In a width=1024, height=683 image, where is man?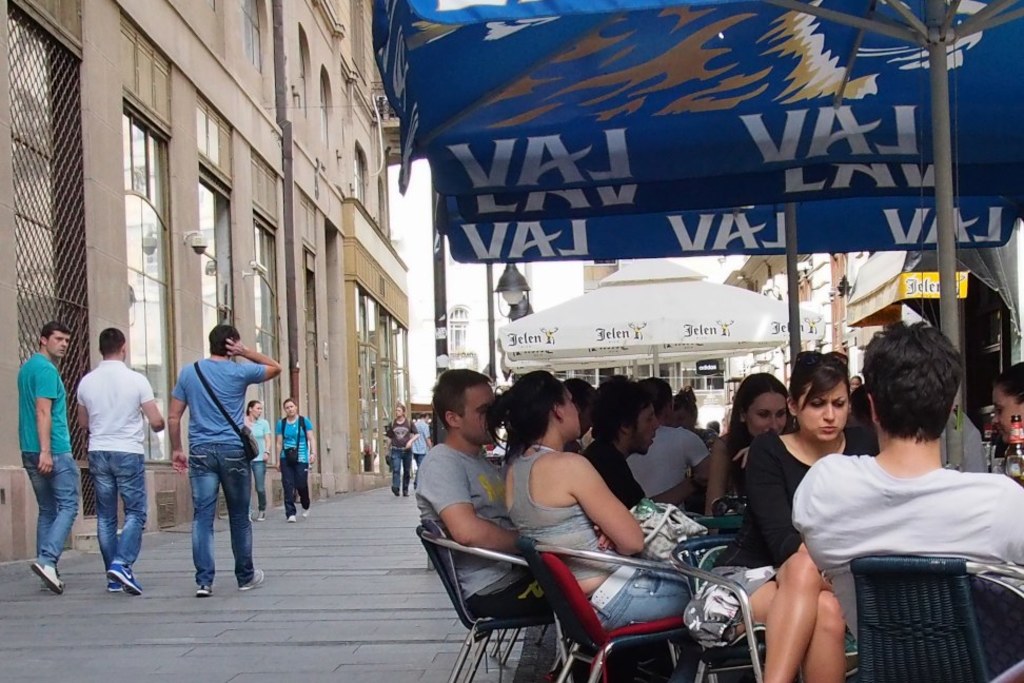
(414, 368, 560, 619).
